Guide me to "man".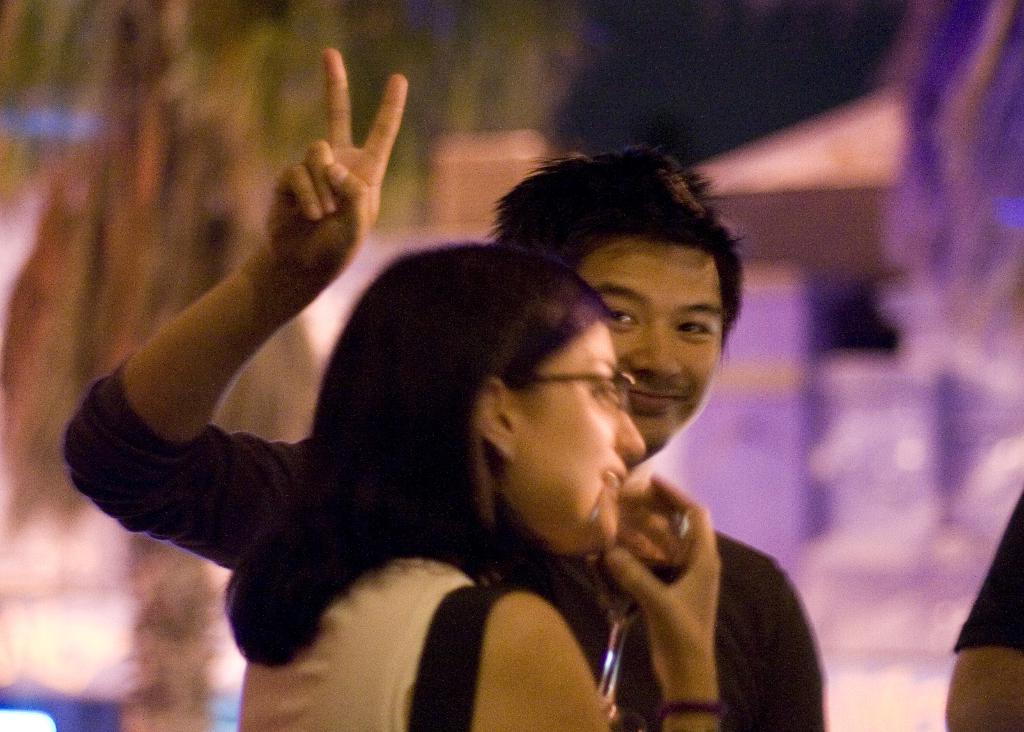
Guidance: <region>98, 83, 753, 710</region>.
